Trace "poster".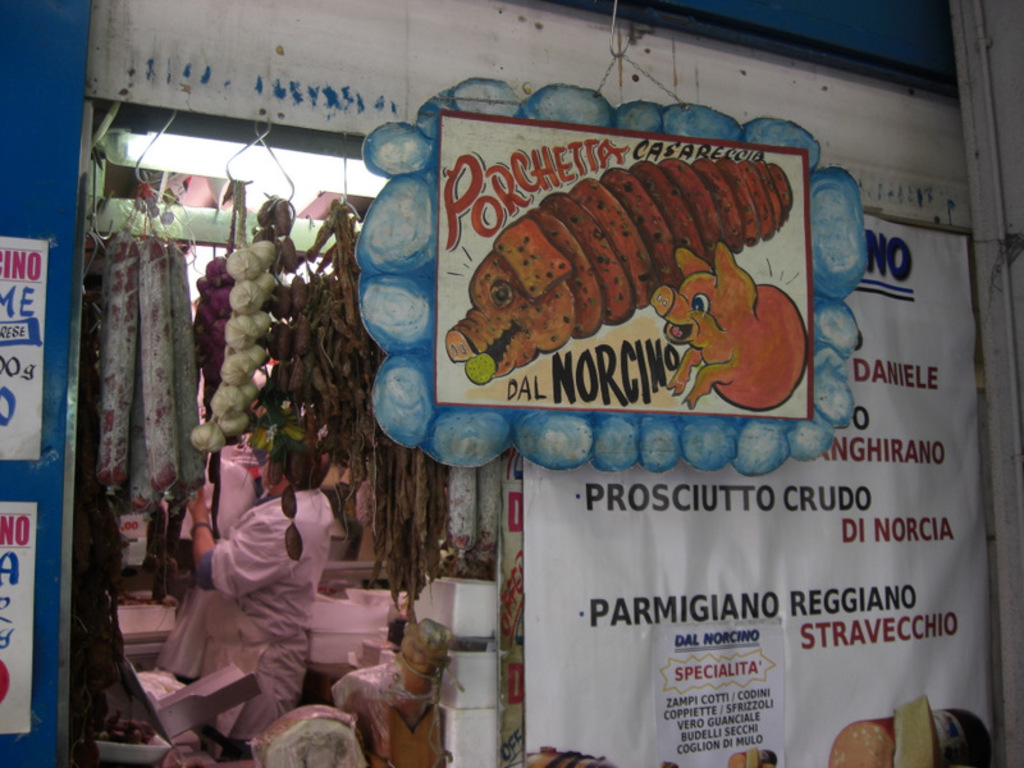
Traced to [left=526, top=214, right=996, bottom=767].
